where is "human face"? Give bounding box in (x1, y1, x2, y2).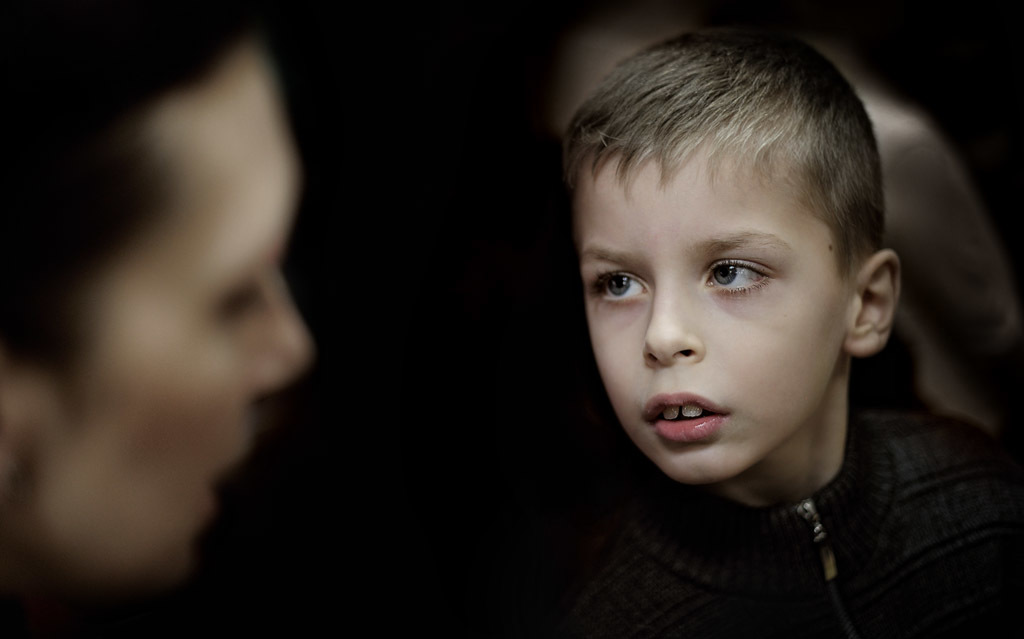
(574, 166, 845, 481).
